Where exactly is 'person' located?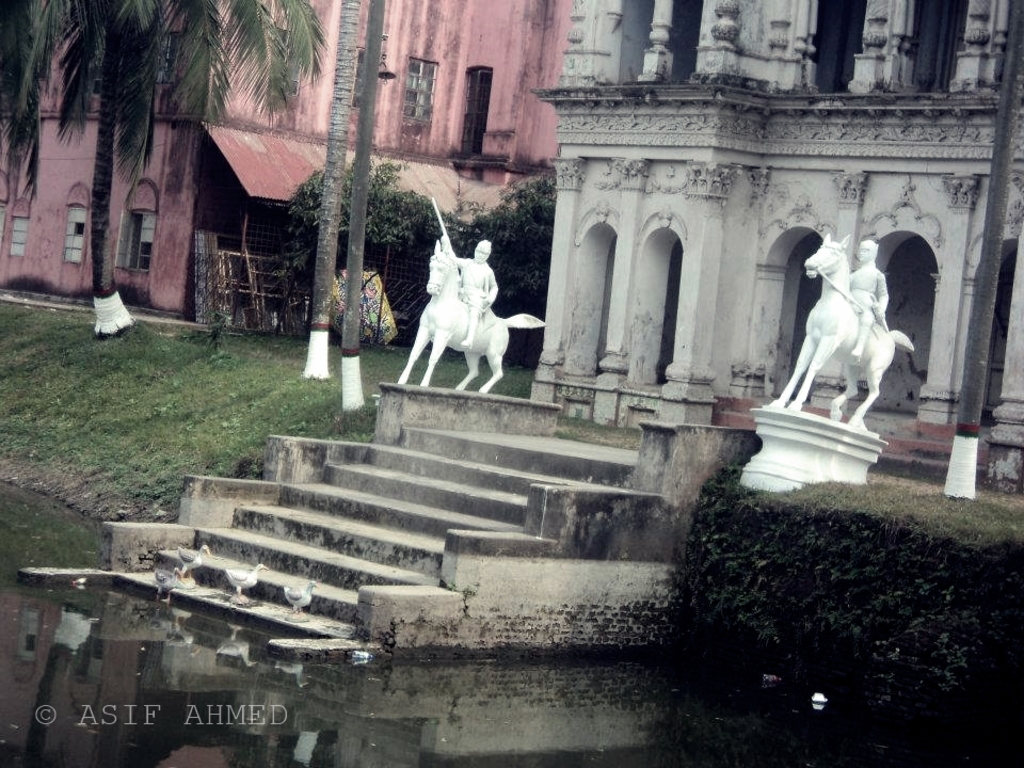
Its bounding box is select_region(444, 237, 498, 349).
